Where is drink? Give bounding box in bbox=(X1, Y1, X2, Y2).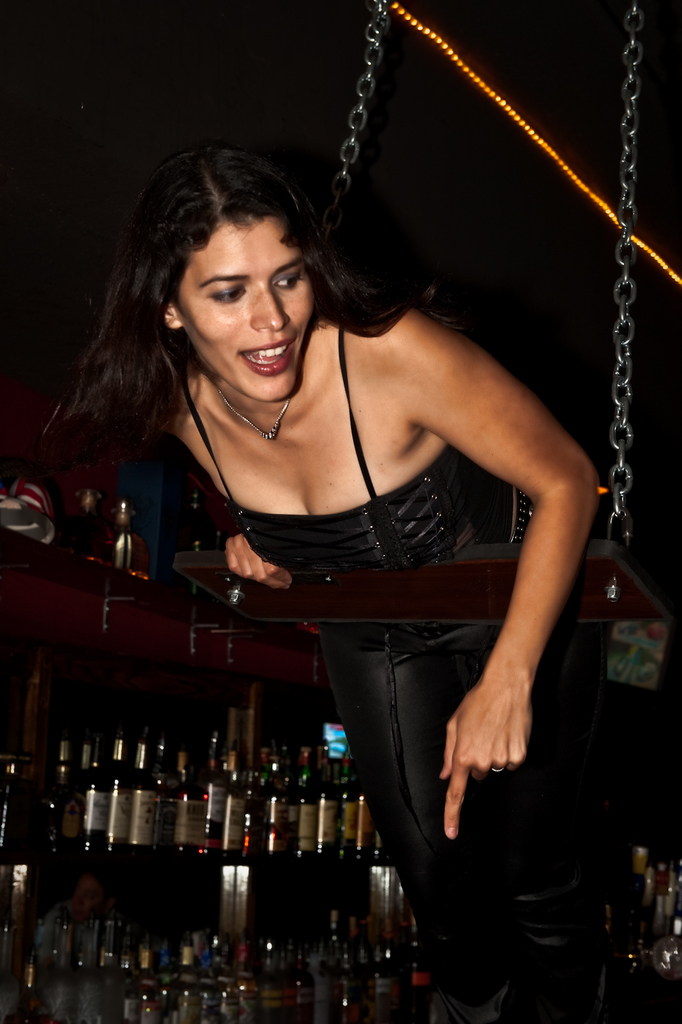
bbox=(112, 731, 133, 846).
